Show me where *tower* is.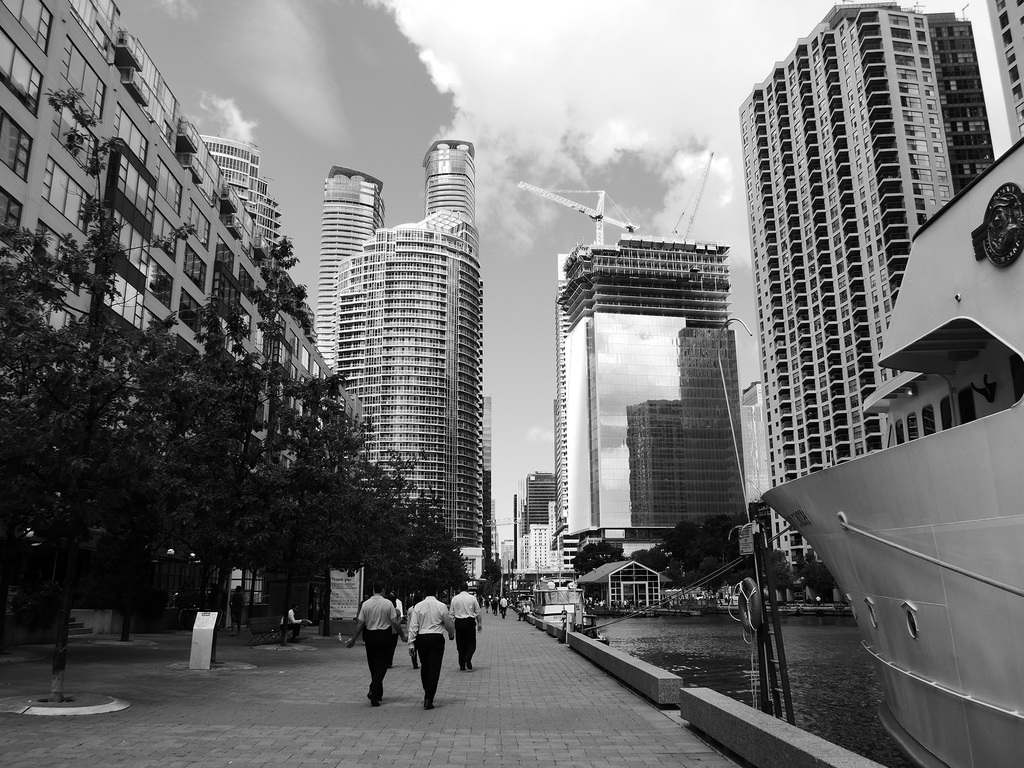
*tower* is at [998, 4, 1023, 147].
